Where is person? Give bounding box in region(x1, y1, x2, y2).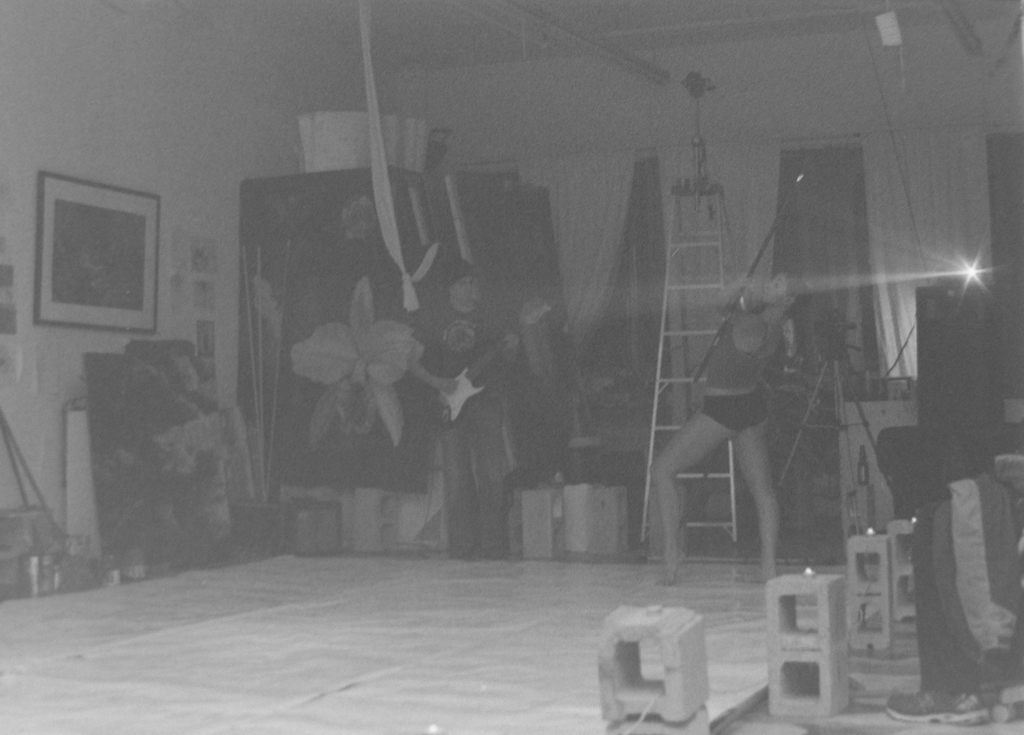
region(643, 263, 806, 588).
